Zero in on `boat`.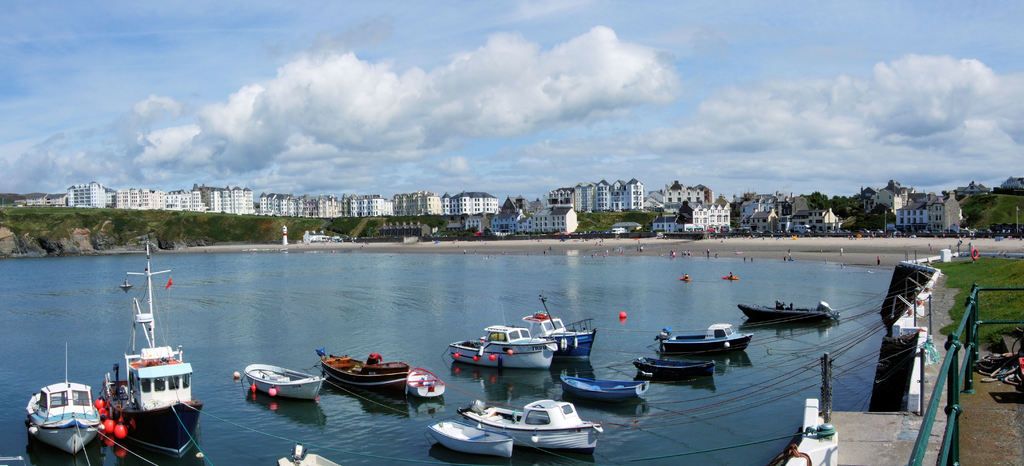
Zeroed in: box(241, 355, 323, 403).
